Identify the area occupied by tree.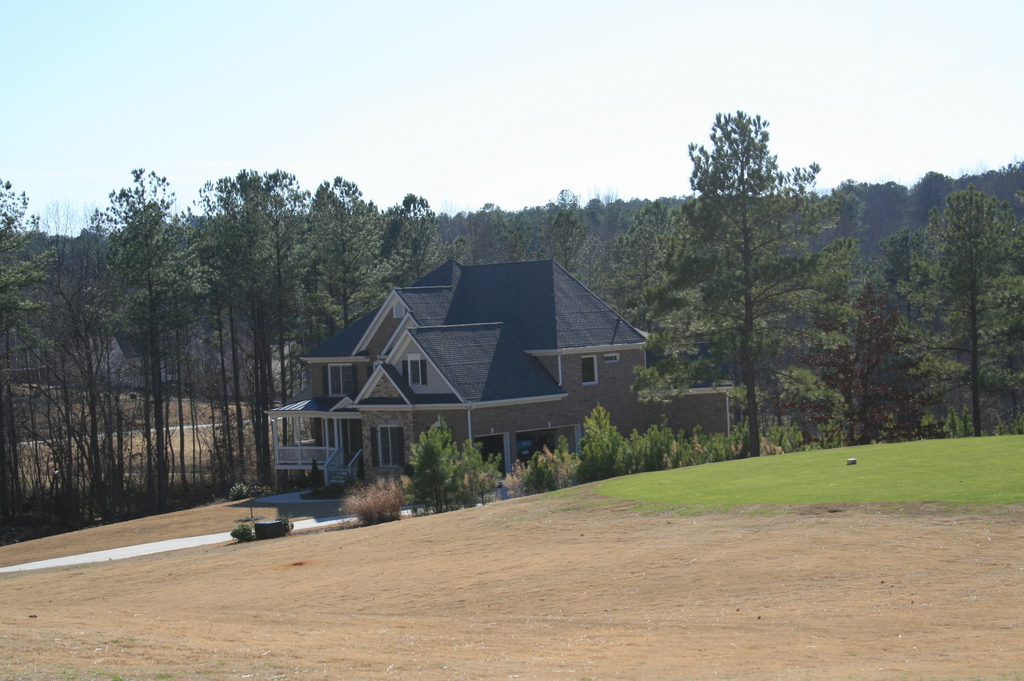
Area: [left=371, top=193, right=444, bottom=302].
